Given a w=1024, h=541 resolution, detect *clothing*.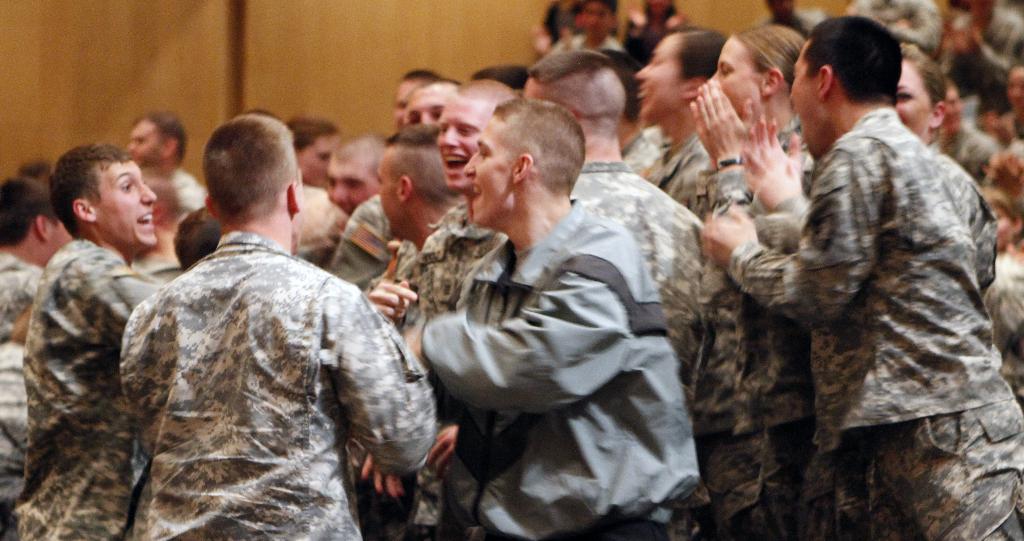
box=[420, 200, 714, 540].
